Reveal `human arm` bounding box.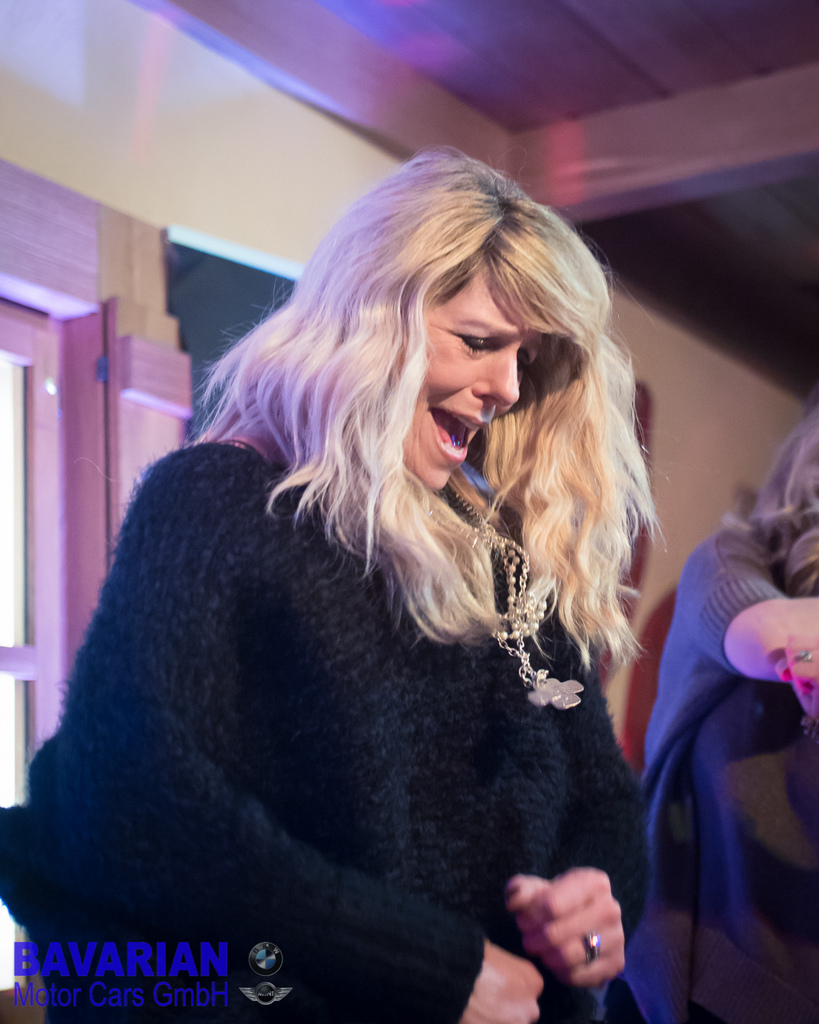
Revealed: x1=493, y1=669, x2=659, y2=993.
